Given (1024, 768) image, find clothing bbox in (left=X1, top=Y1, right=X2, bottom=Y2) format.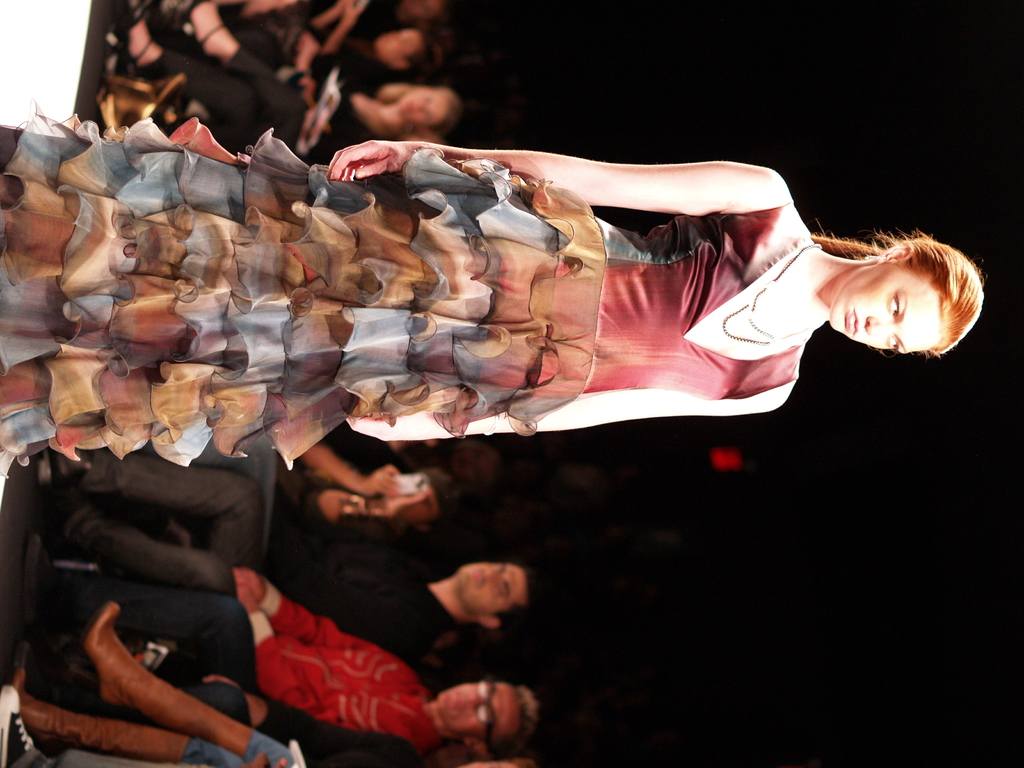
(left=71, top=435, right=384, bottom=555).
